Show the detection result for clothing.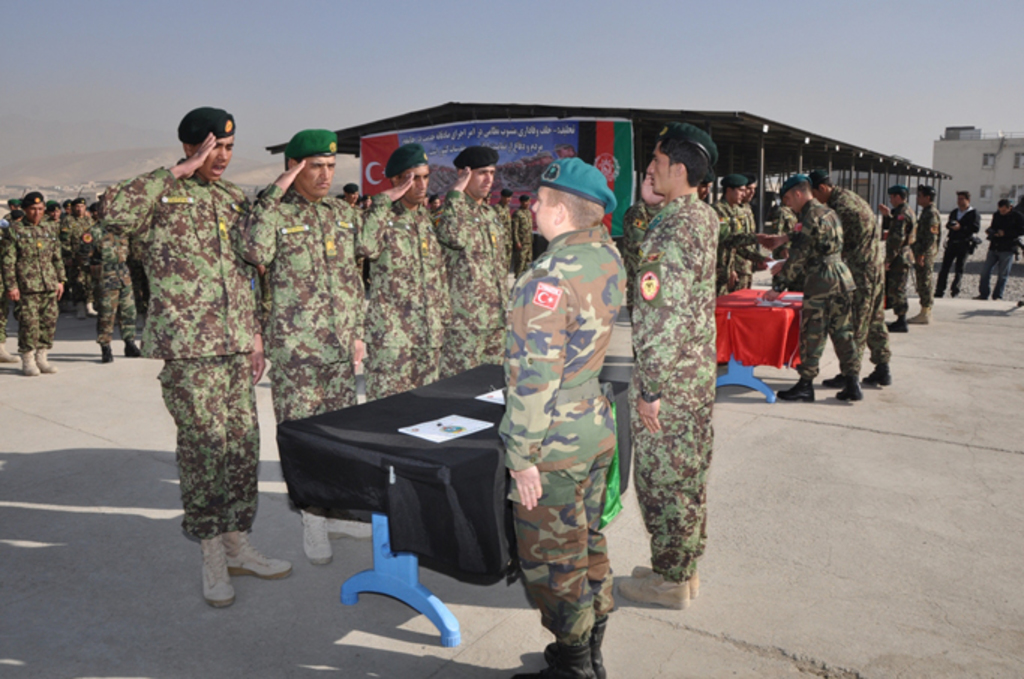
[978,196,1023,291].
